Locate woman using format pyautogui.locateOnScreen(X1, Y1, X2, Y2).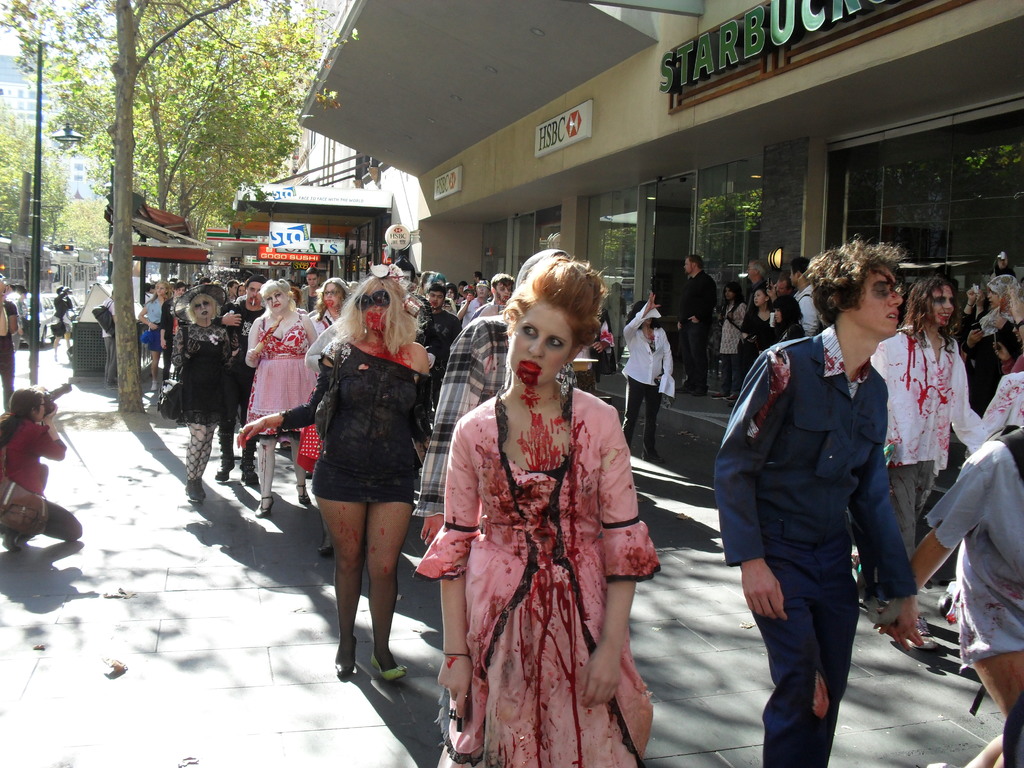
pyautogui.locateOnScreen(763, 290, 806, 353).
